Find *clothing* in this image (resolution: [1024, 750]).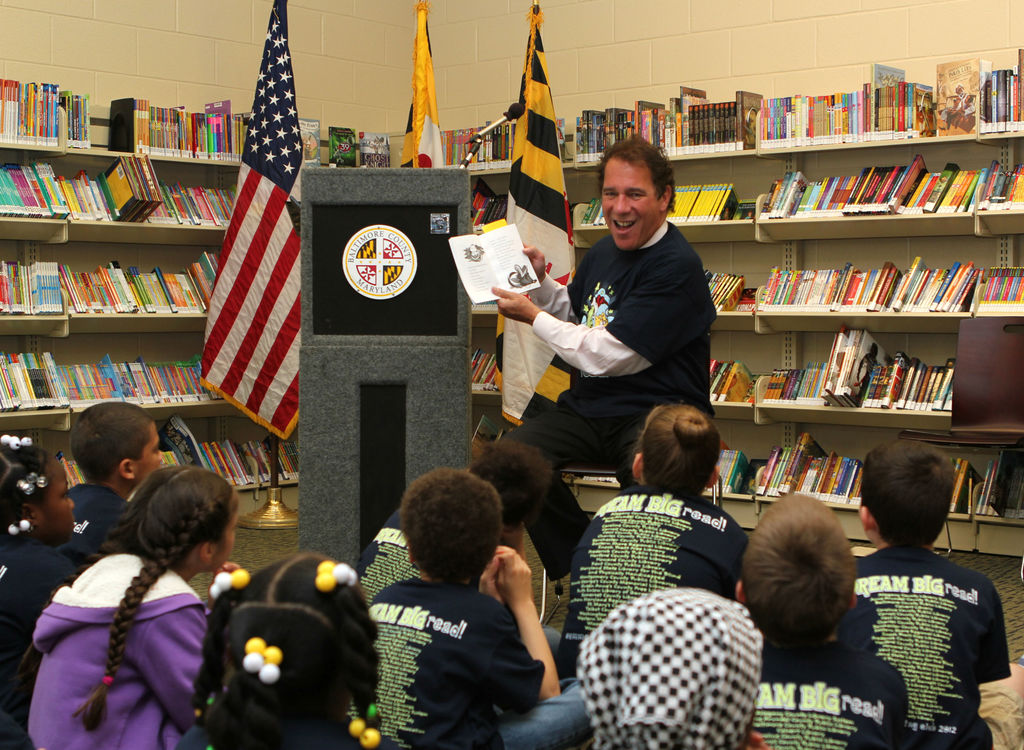
506, 217, 719, 469.
